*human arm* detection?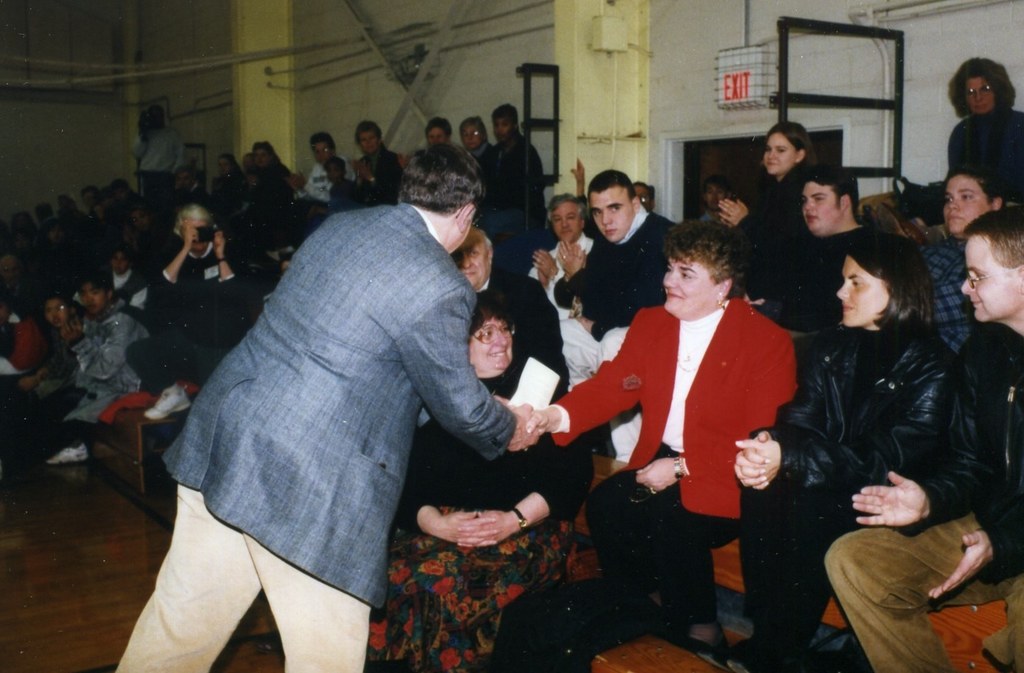
bbox=(298, 172, 333, 197)
